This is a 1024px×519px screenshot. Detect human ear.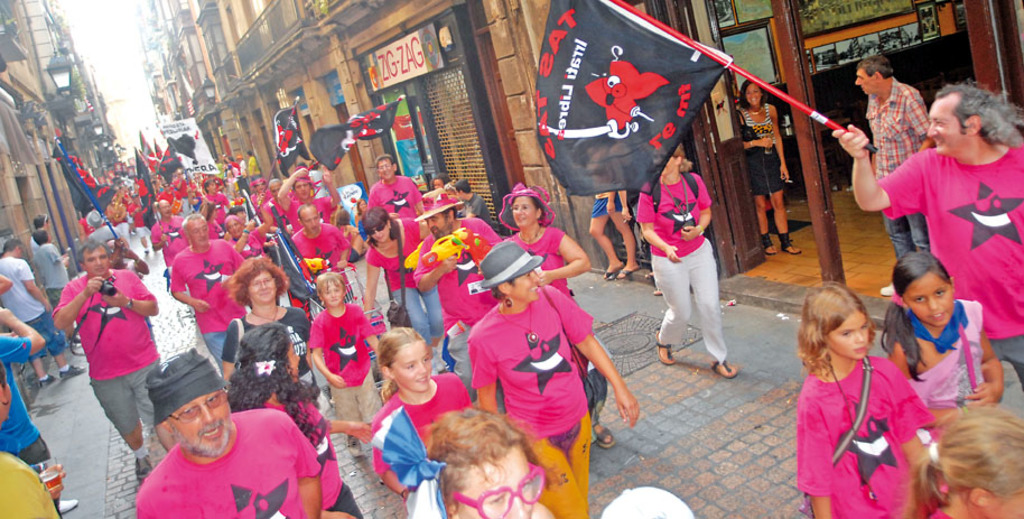
534 208 547 222.
